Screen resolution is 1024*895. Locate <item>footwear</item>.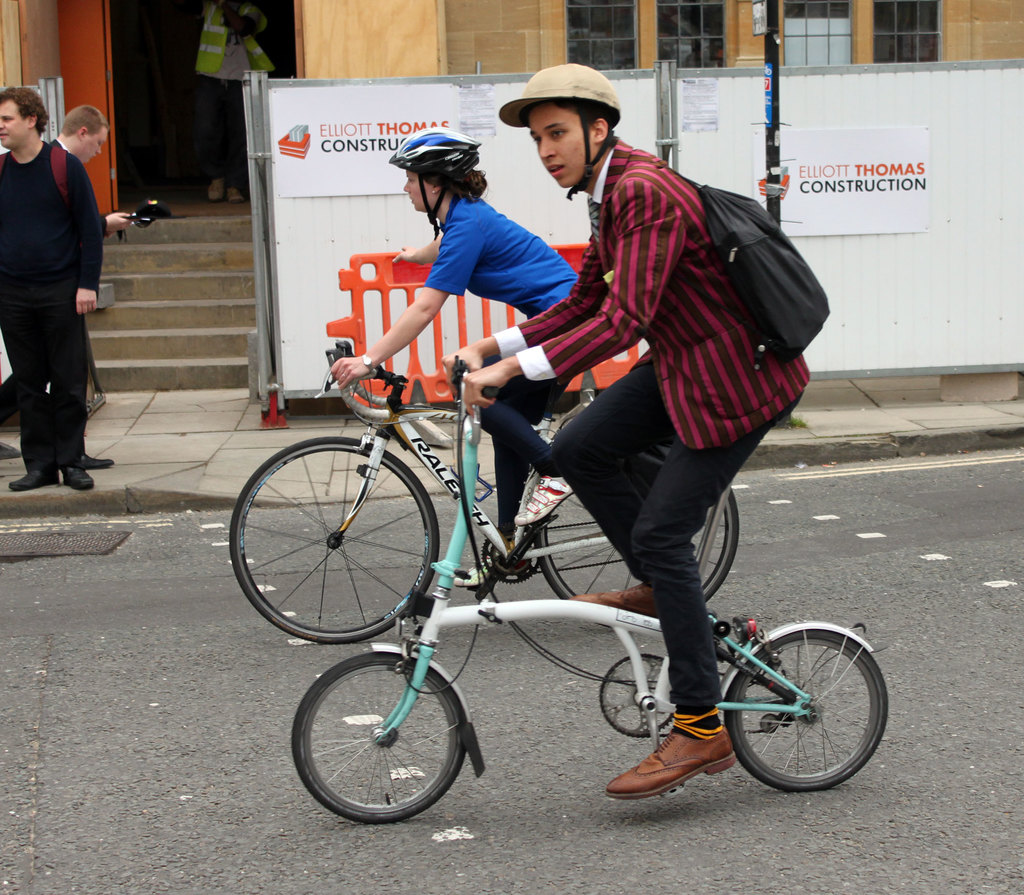
[61, 470, 95, 491].
